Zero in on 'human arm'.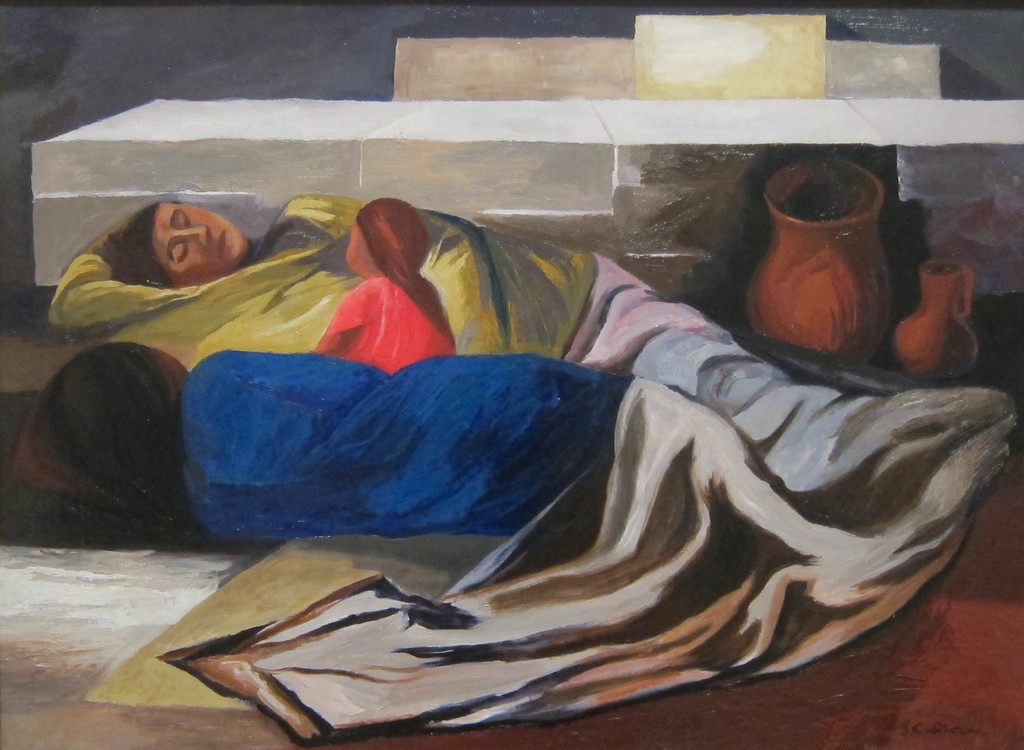
Zeroed in: x1=195, y1=348, x2=391, y2=411.
